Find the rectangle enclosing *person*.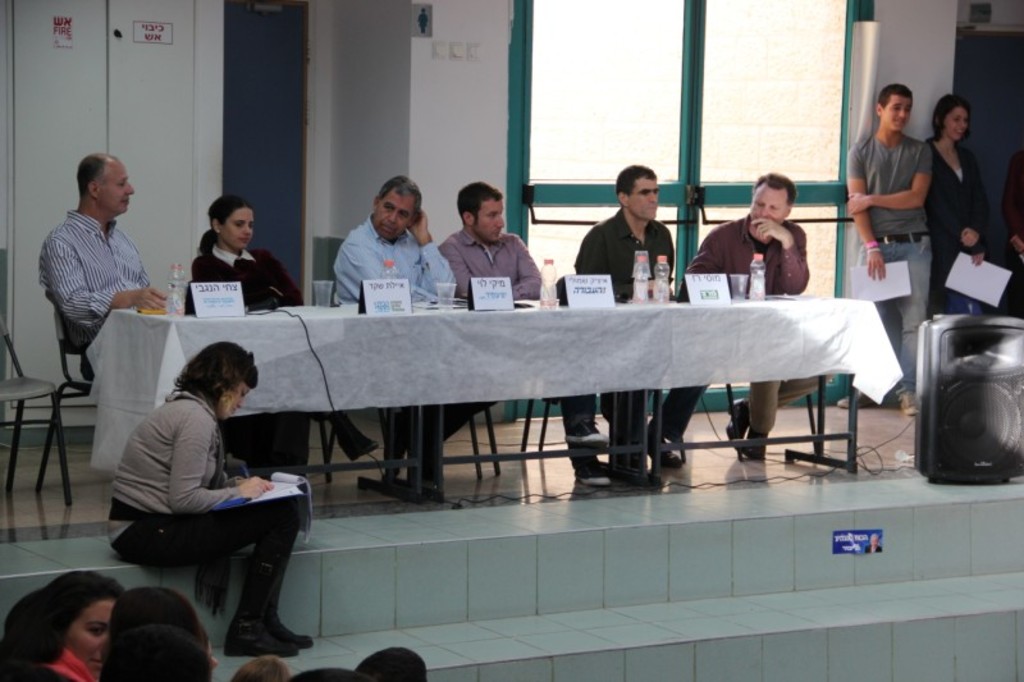
region(835, 86, 947, 422).
